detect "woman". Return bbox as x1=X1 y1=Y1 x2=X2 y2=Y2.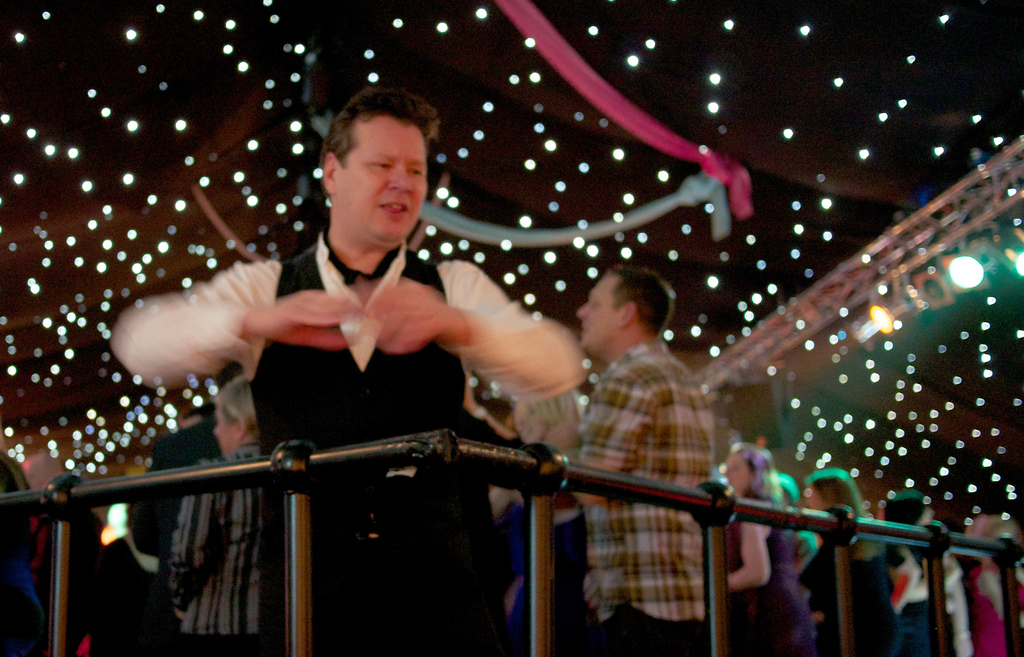
x1=888 y1=487 x2=942 y2=656.
